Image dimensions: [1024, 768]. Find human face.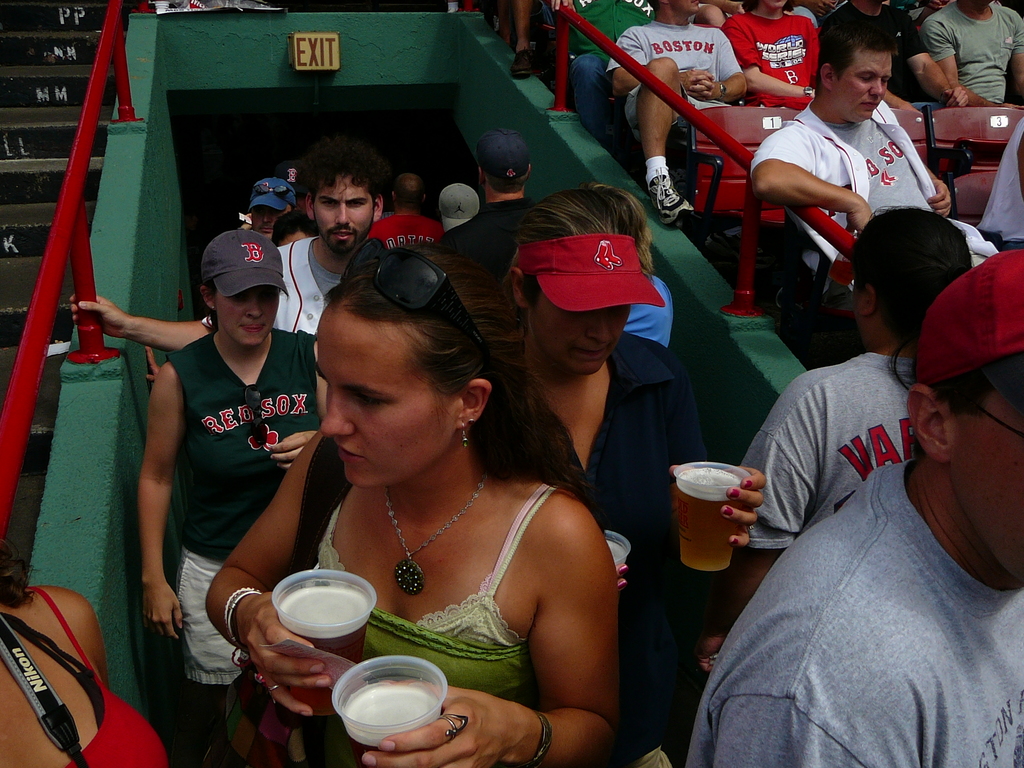
<region>251, 191, 287, 245</region>.
